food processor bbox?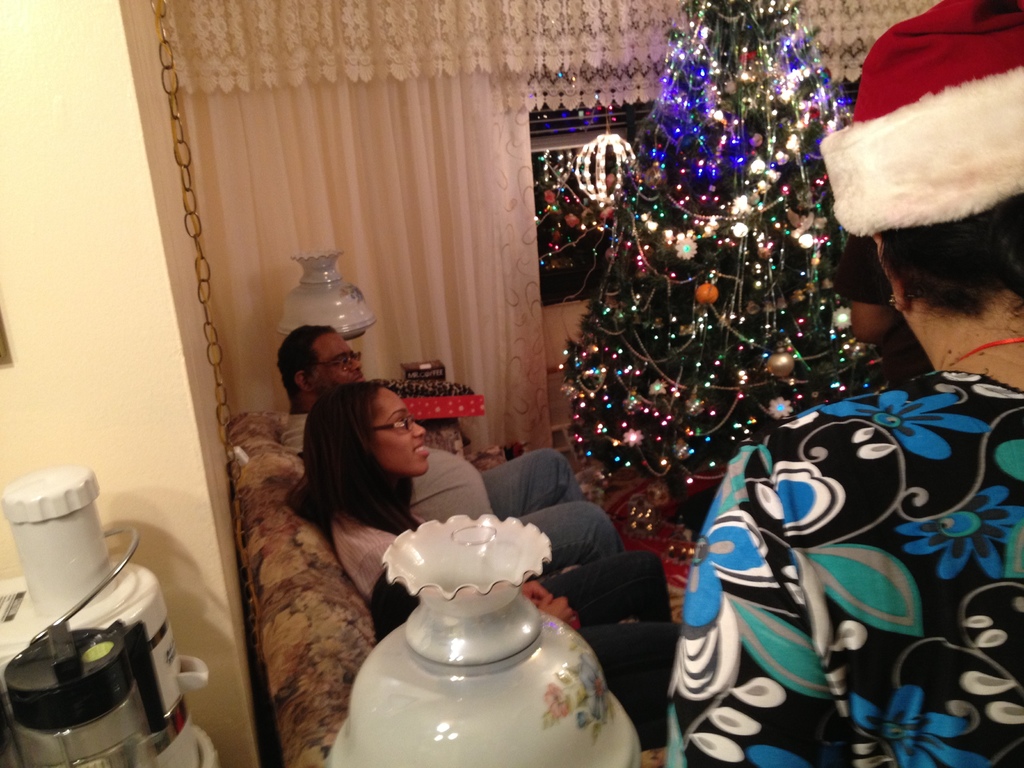
0 458 214 767
